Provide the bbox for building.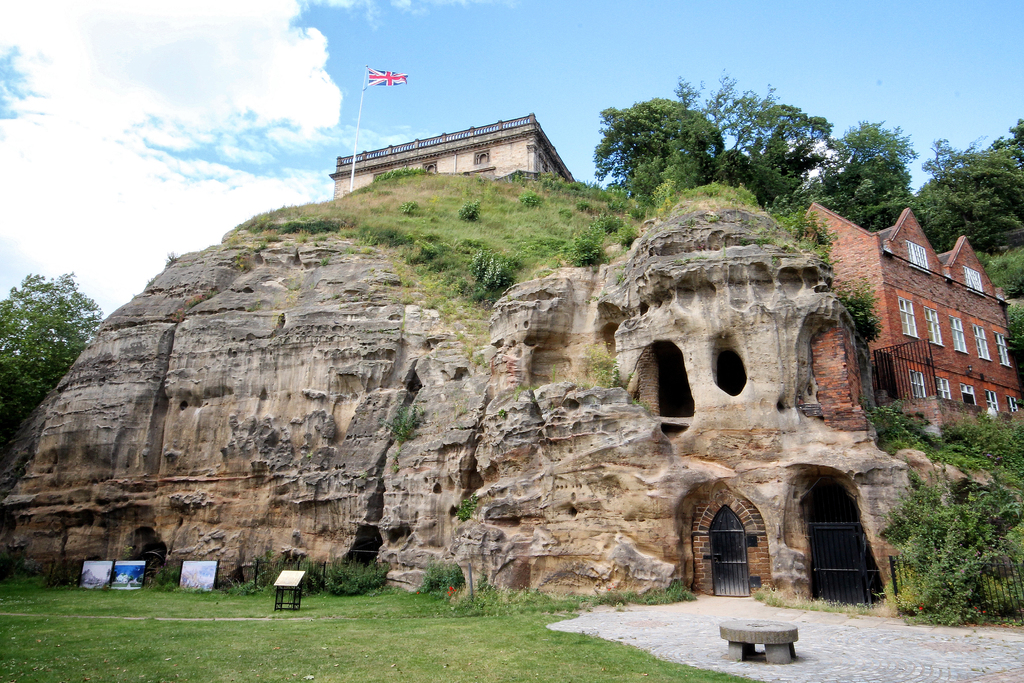
[x1=332, y1=117, x2=578, y2=194].
